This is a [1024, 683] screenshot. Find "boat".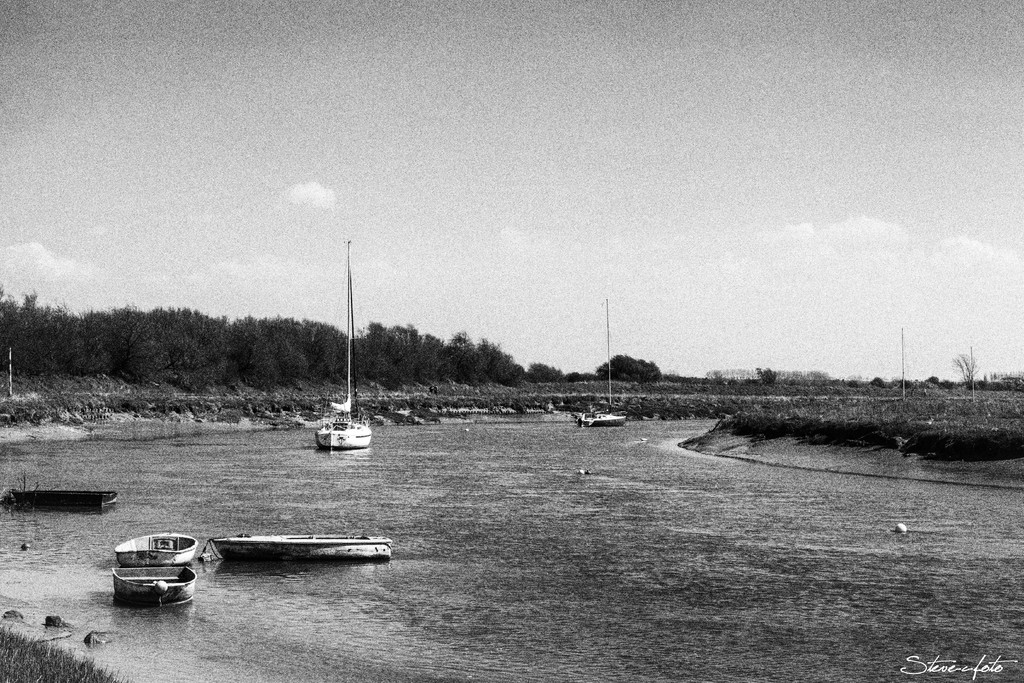
Bounding box: crop(115, 527, 196, 571).
